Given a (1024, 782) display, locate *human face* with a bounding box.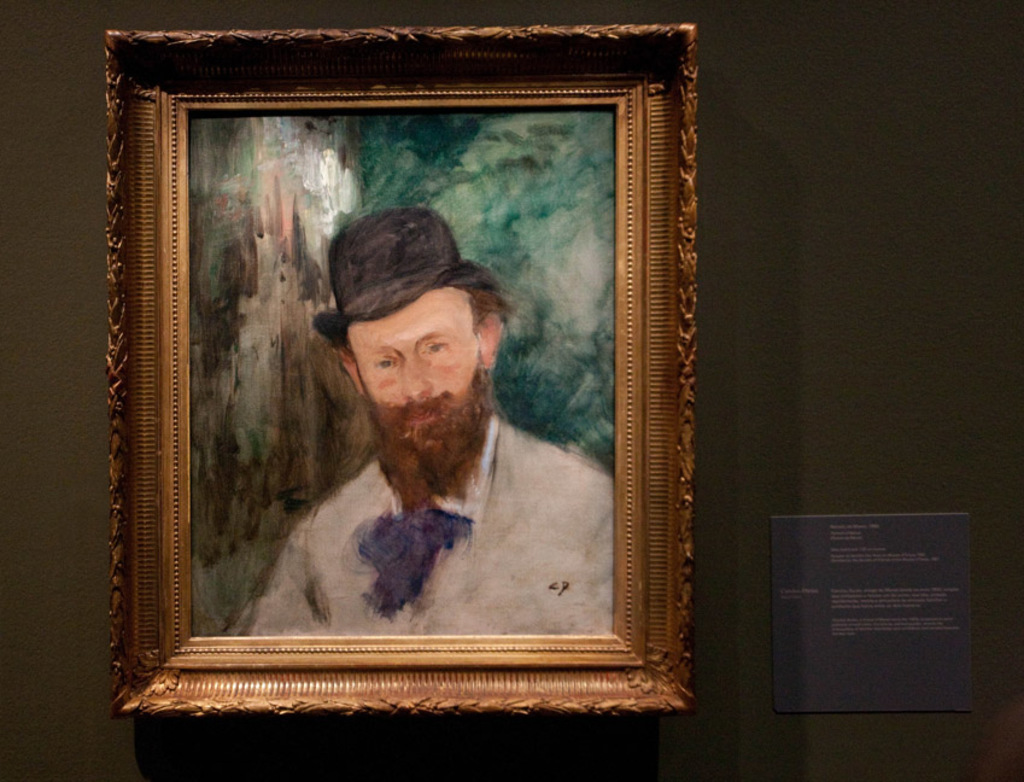
Located: pyautogui.locateOnScreen(344, 287, 479, 410).
